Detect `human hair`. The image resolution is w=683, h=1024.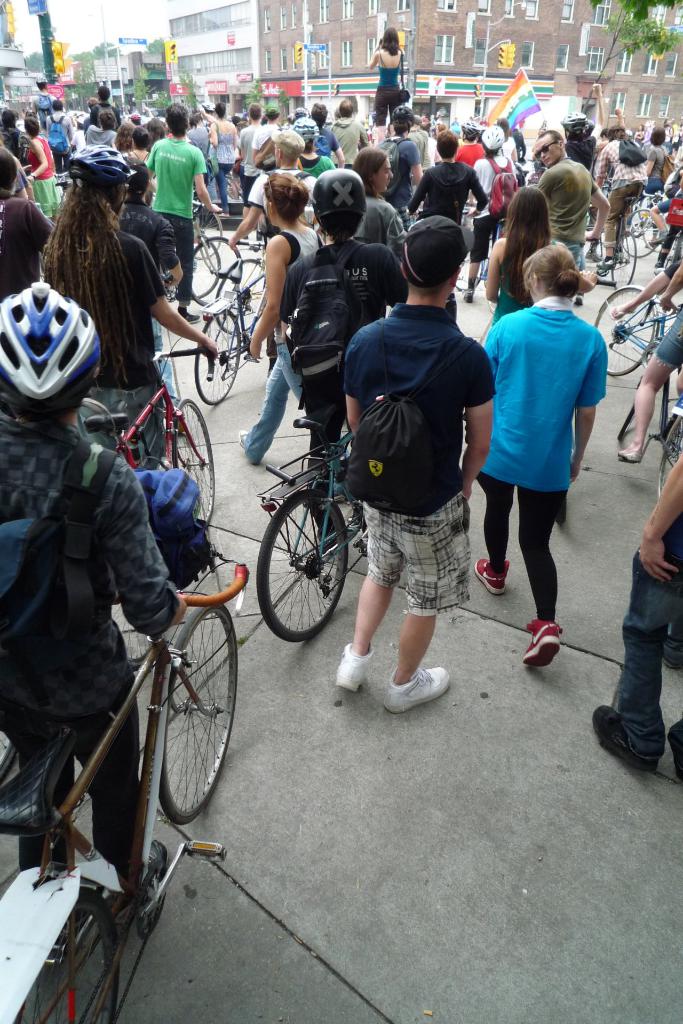
<bbox>35, 80, 47, 90</bbox>.
